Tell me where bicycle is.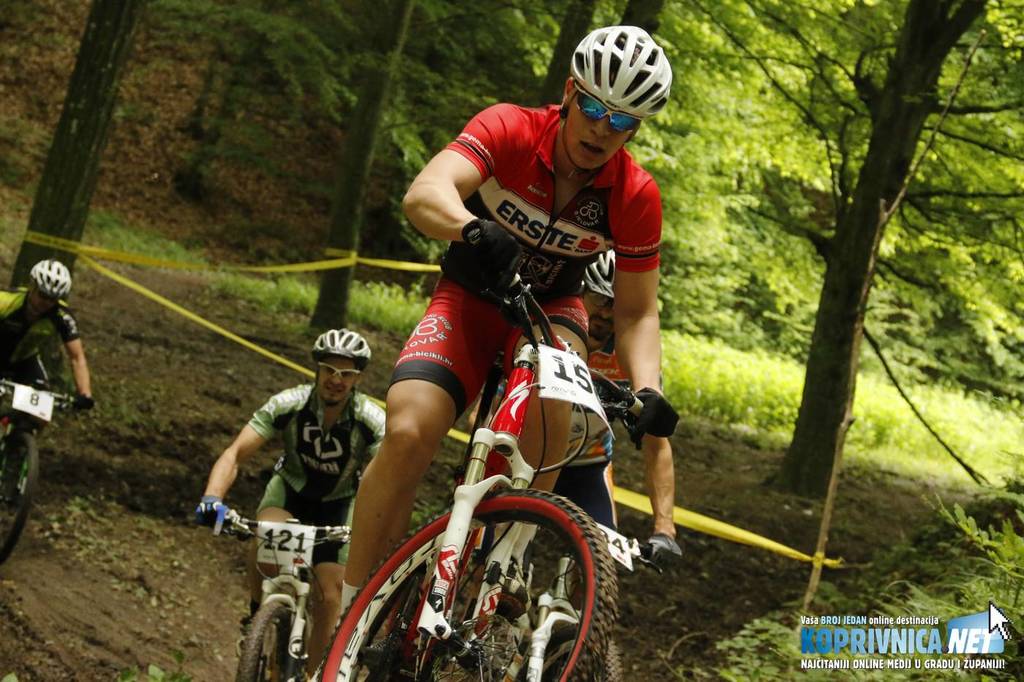
bicycle is at select_region(262, 281, 654, 681).
